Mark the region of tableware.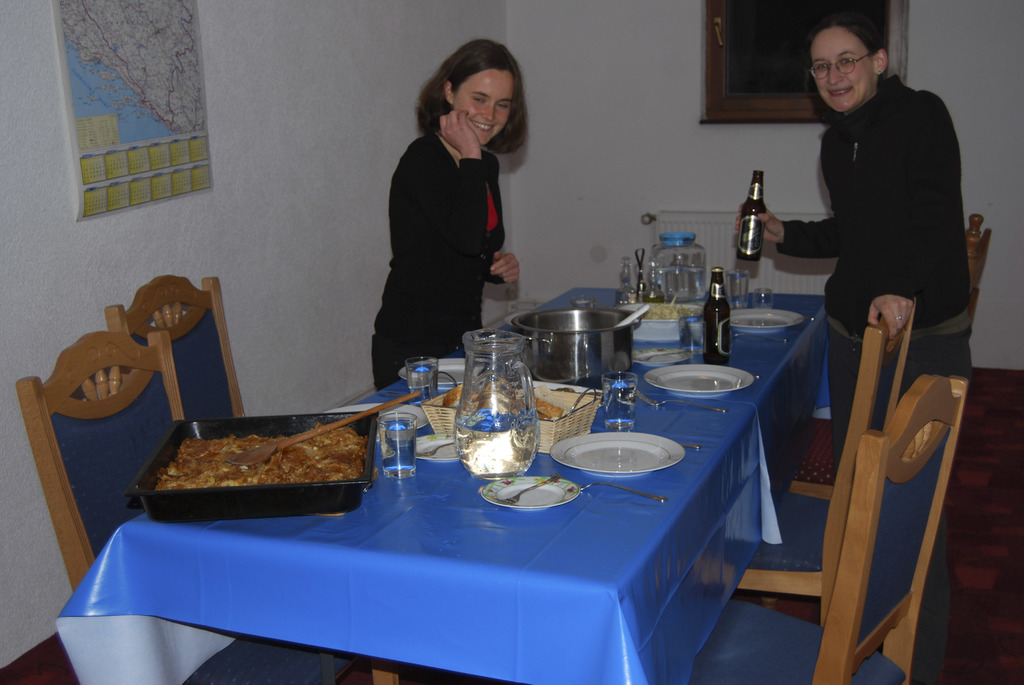
Region: bbox(412, 431, 461, 465).
